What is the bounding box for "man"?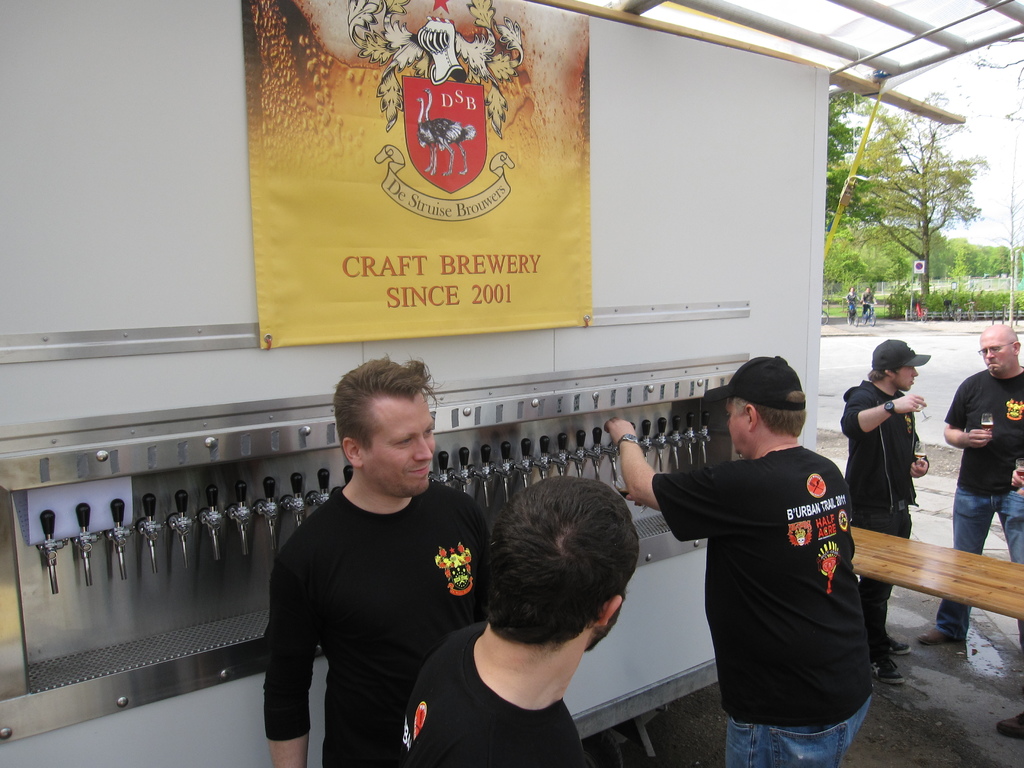
pyautogui.locateOnScreen(241, 356, 515, 765).
